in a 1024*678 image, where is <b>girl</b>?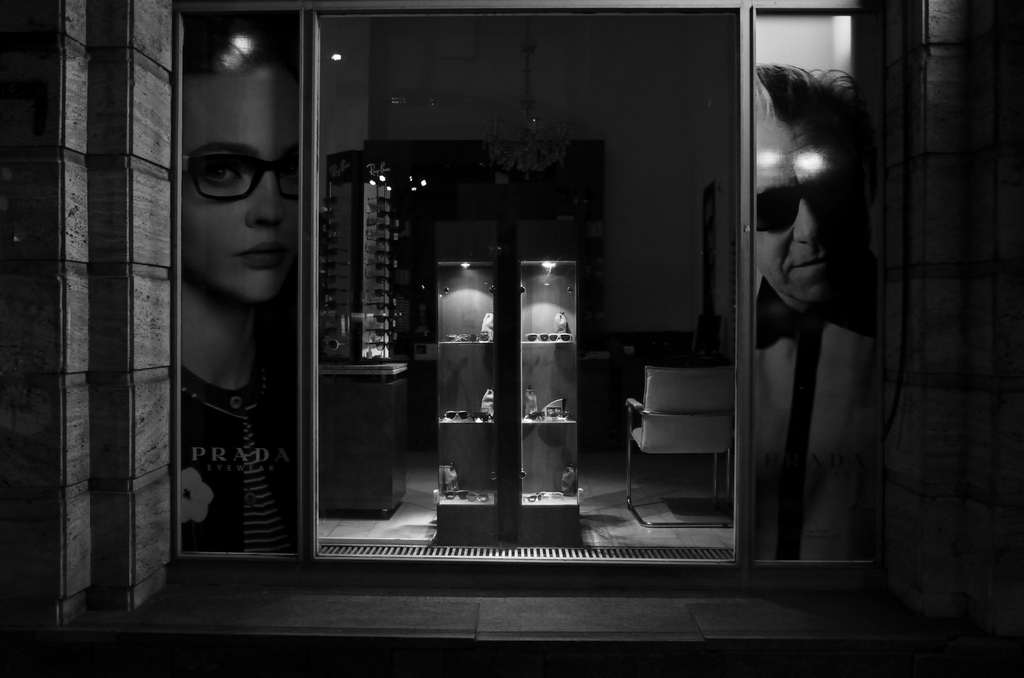
crop(127, 45, 348, 595).
